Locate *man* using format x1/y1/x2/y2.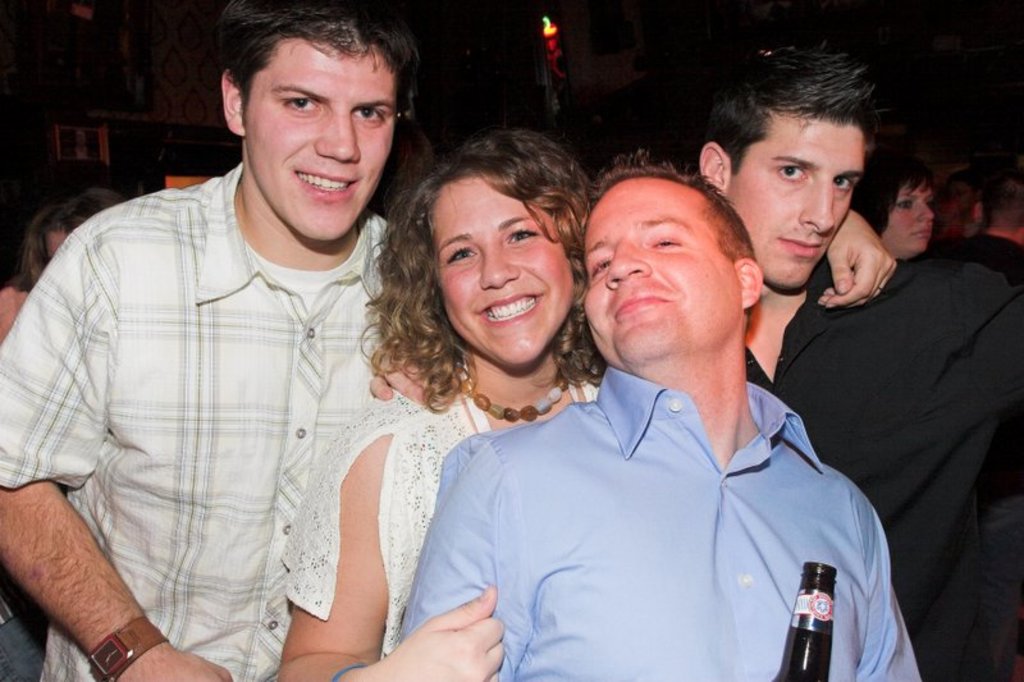
689/35/1023/681.
